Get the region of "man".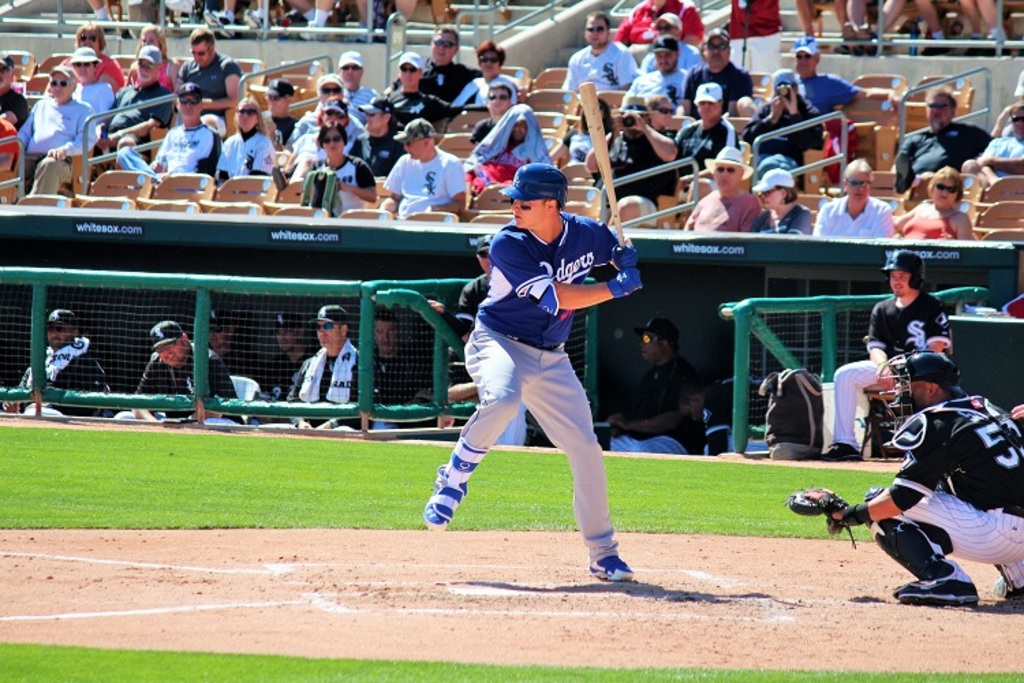
(582, 16, 756, 217).
